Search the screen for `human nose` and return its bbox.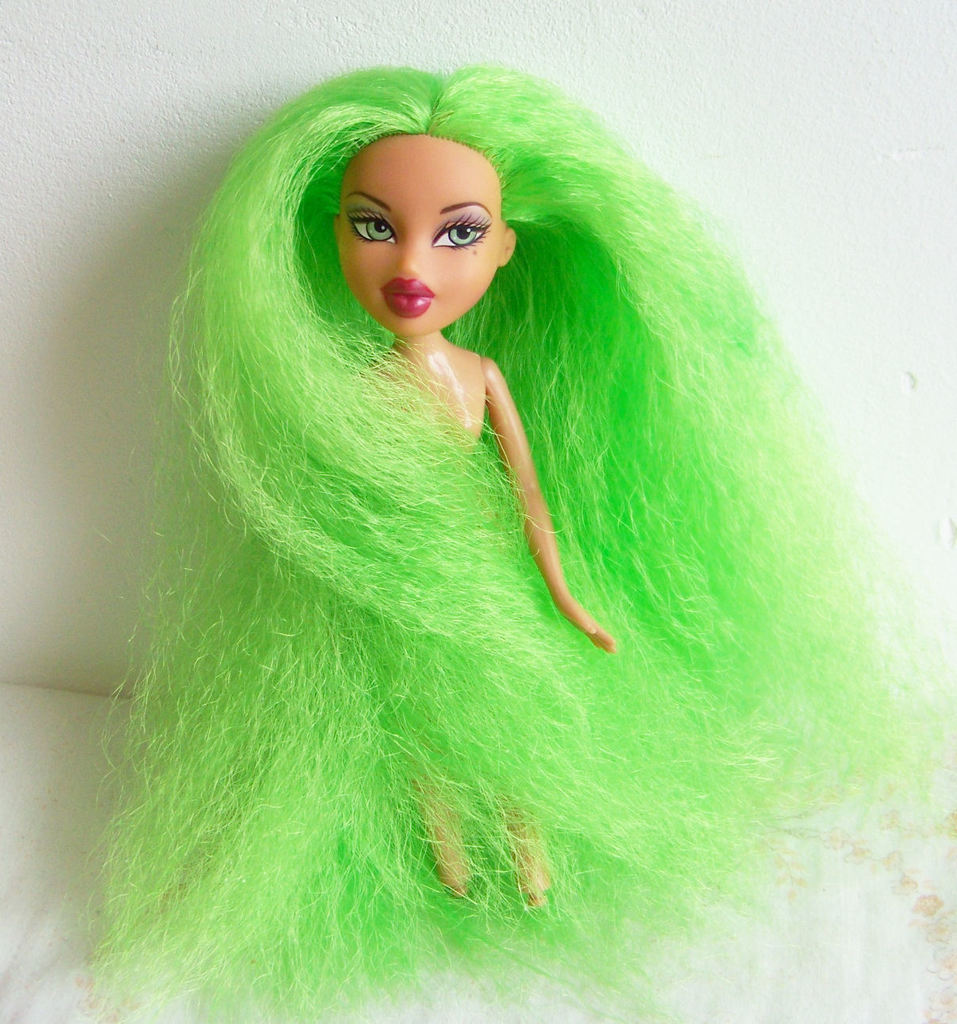
Found: locate(398, 237, 426, 277).
